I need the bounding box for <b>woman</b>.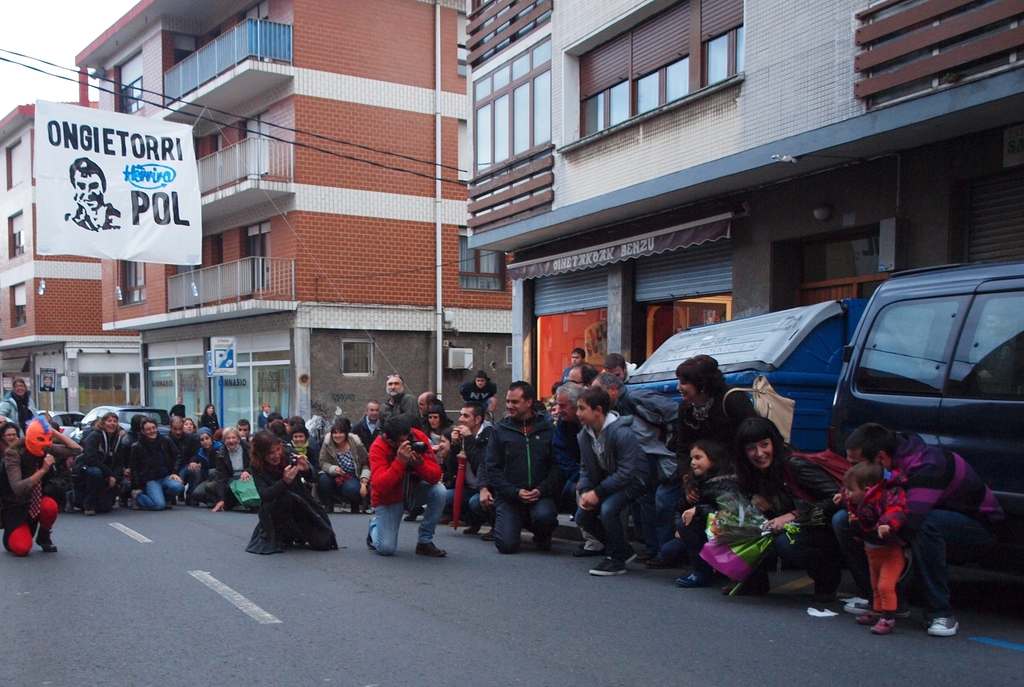
Here it is: box(657, 351, 760, 564).
